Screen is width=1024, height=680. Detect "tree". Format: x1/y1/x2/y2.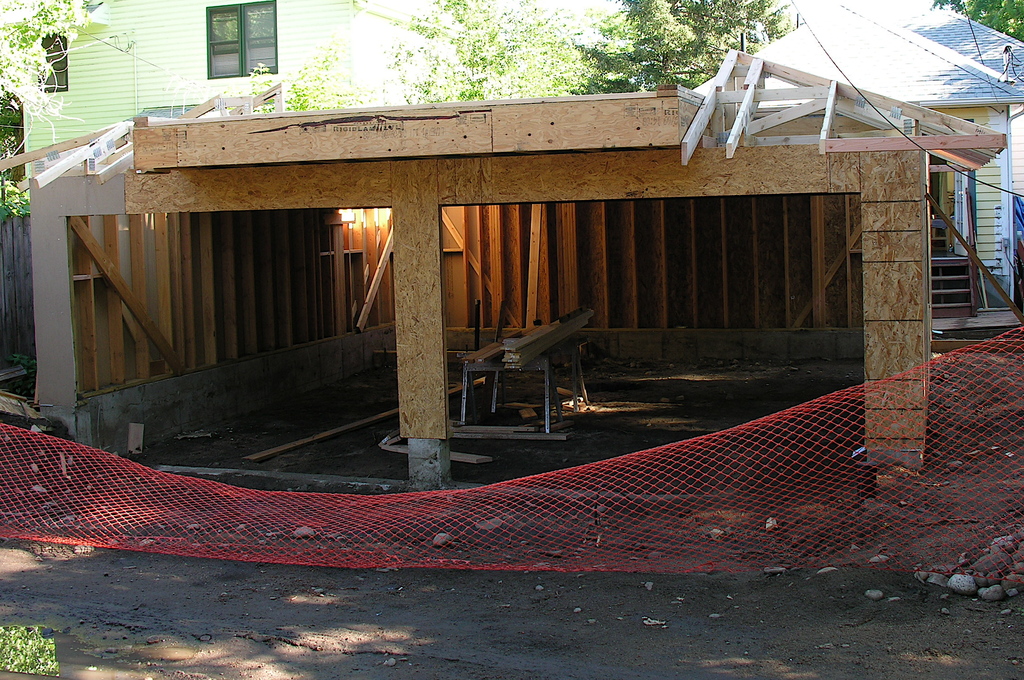
0/0/113/152.
